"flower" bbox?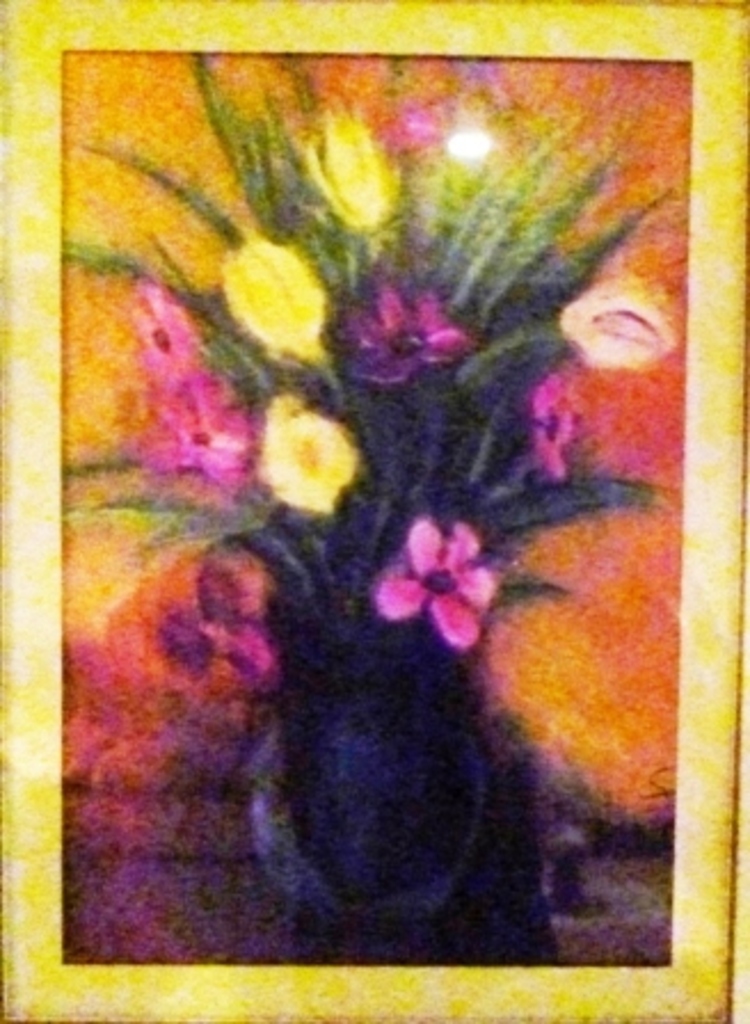
<region>370, 512, 494, 633</region>
